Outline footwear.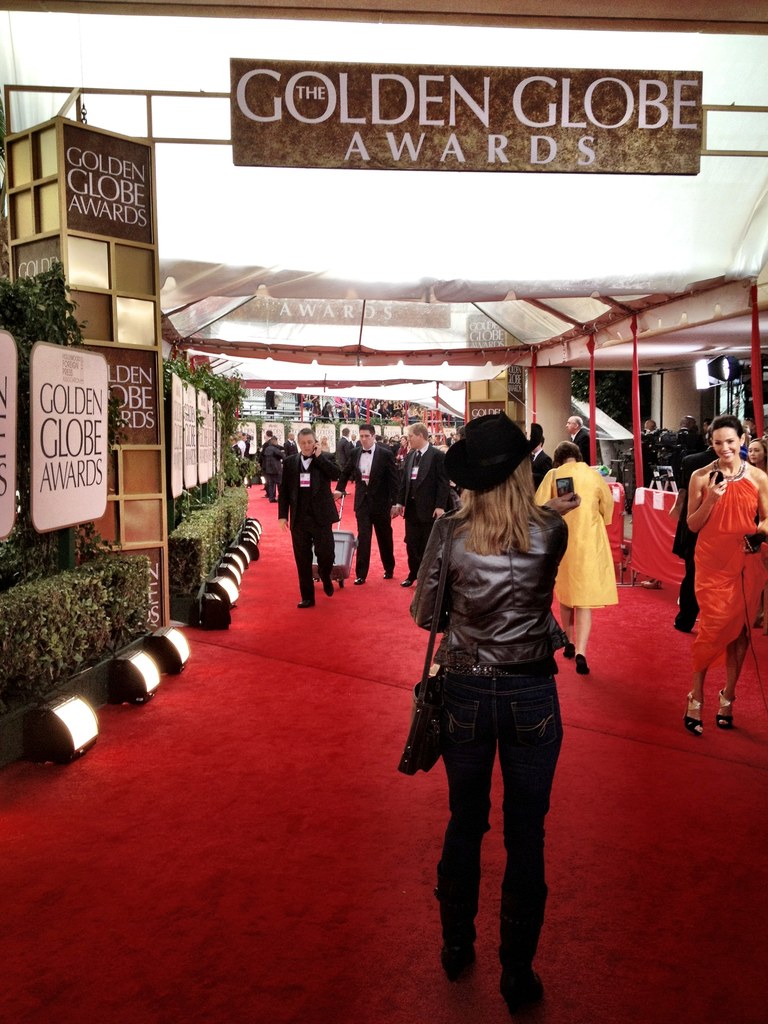
Outline: l=686, t=718, r=705, b=732.
